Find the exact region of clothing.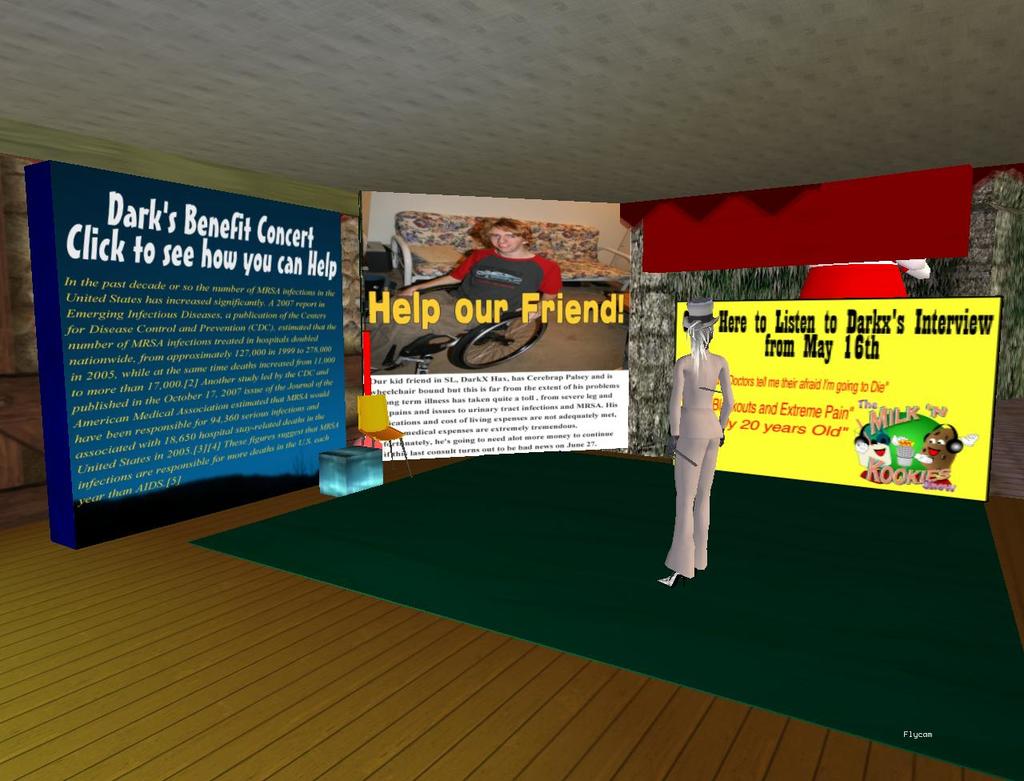
Exact region: [369, 250, 563, 371].
